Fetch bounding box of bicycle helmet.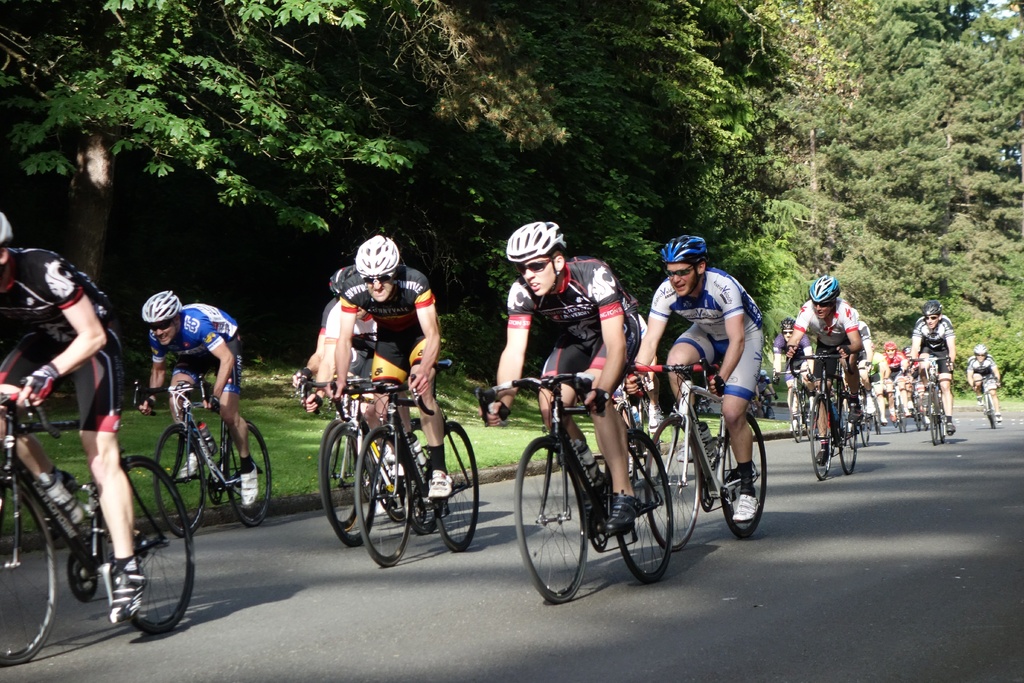
Bbox: box=[137, 293, 187, 347].
